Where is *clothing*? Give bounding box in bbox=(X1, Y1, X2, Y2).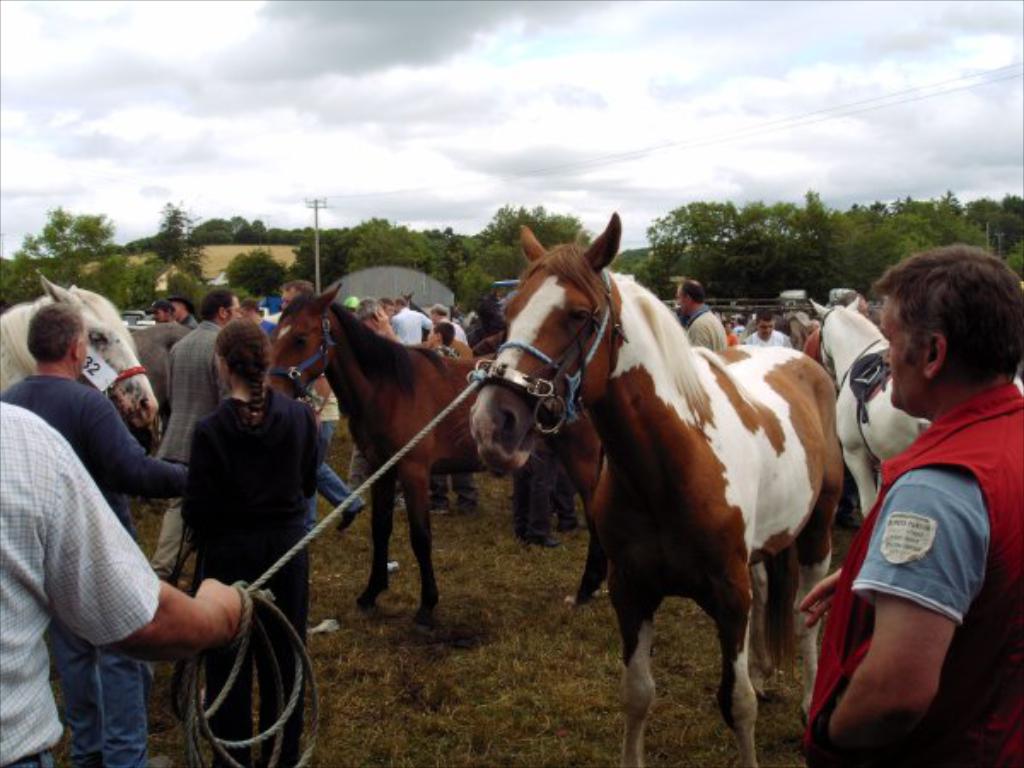
bbox=(379, 307, 425, 333).
